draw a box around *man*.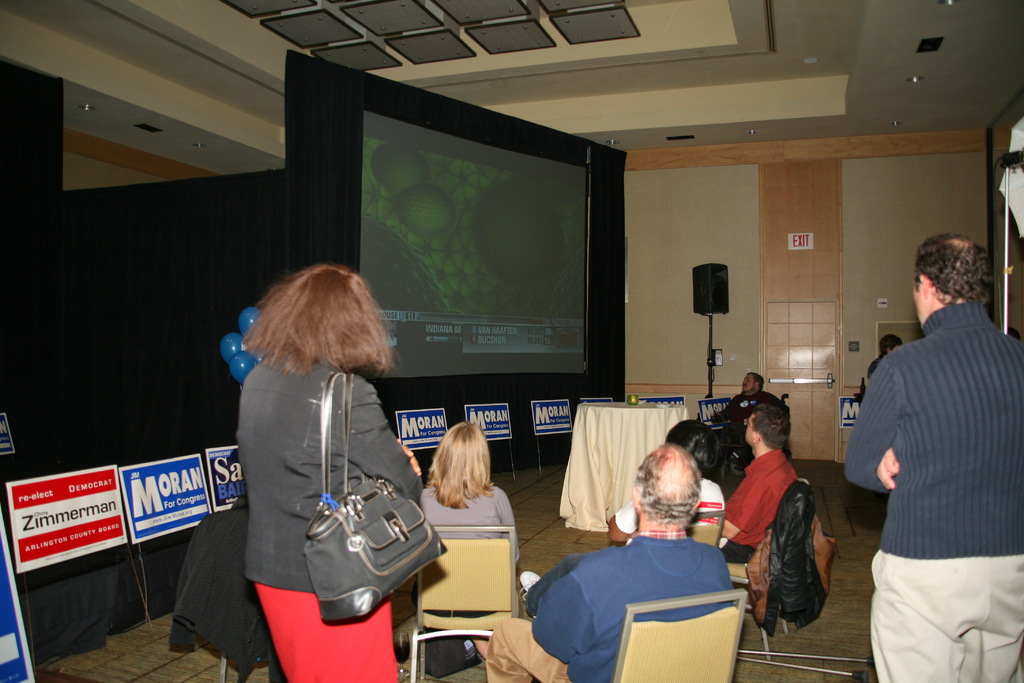
left=712, top=370, right=778, bottom=466.
